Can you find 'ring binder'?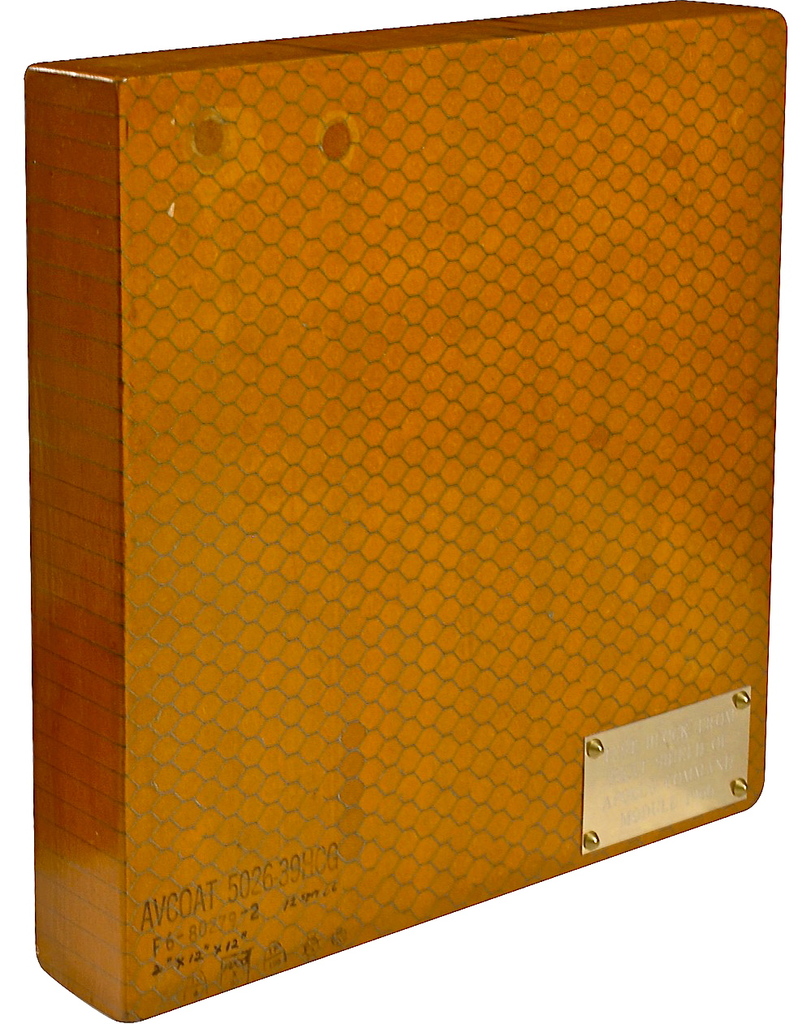
Yes, bounding box: 33, 0, 791, 1019.
